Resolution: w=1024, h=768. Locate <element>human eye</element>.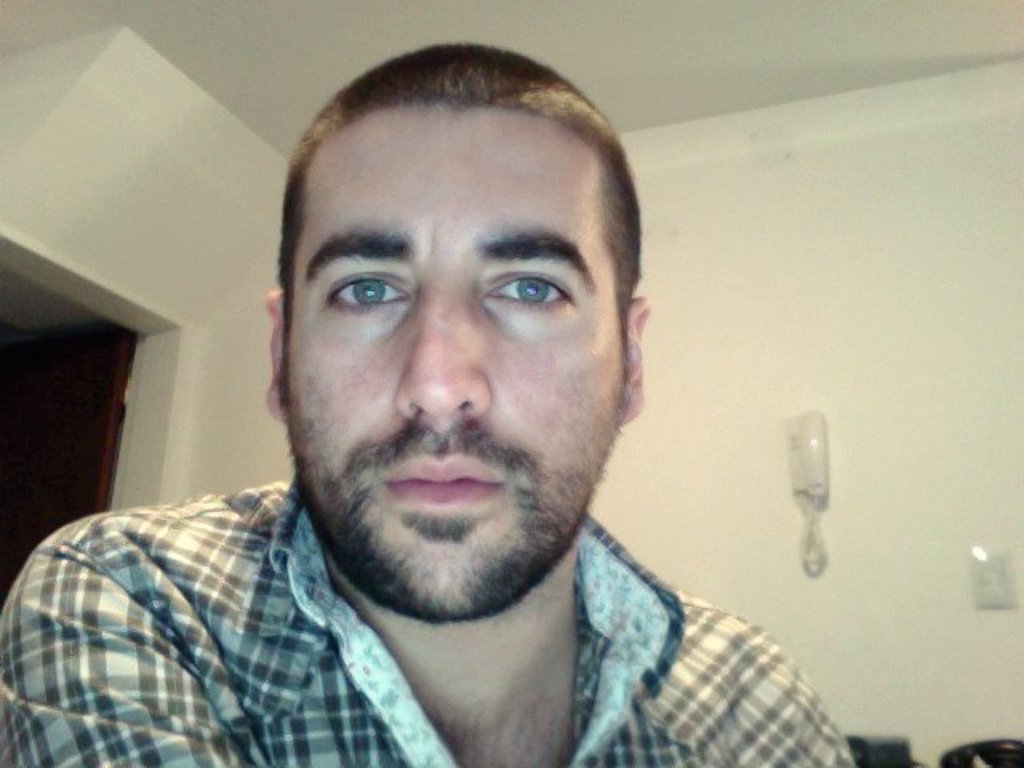
[326, 262, 410, 318].
